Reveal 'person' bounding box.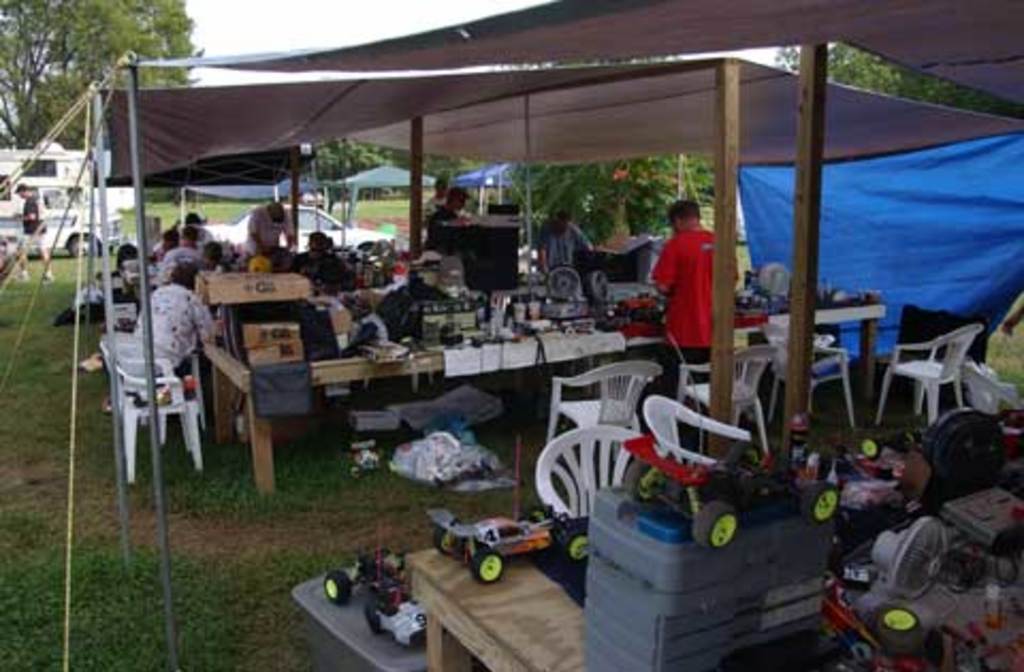
Revealed: x1=119 y1=265 x2=226 y2=390.
